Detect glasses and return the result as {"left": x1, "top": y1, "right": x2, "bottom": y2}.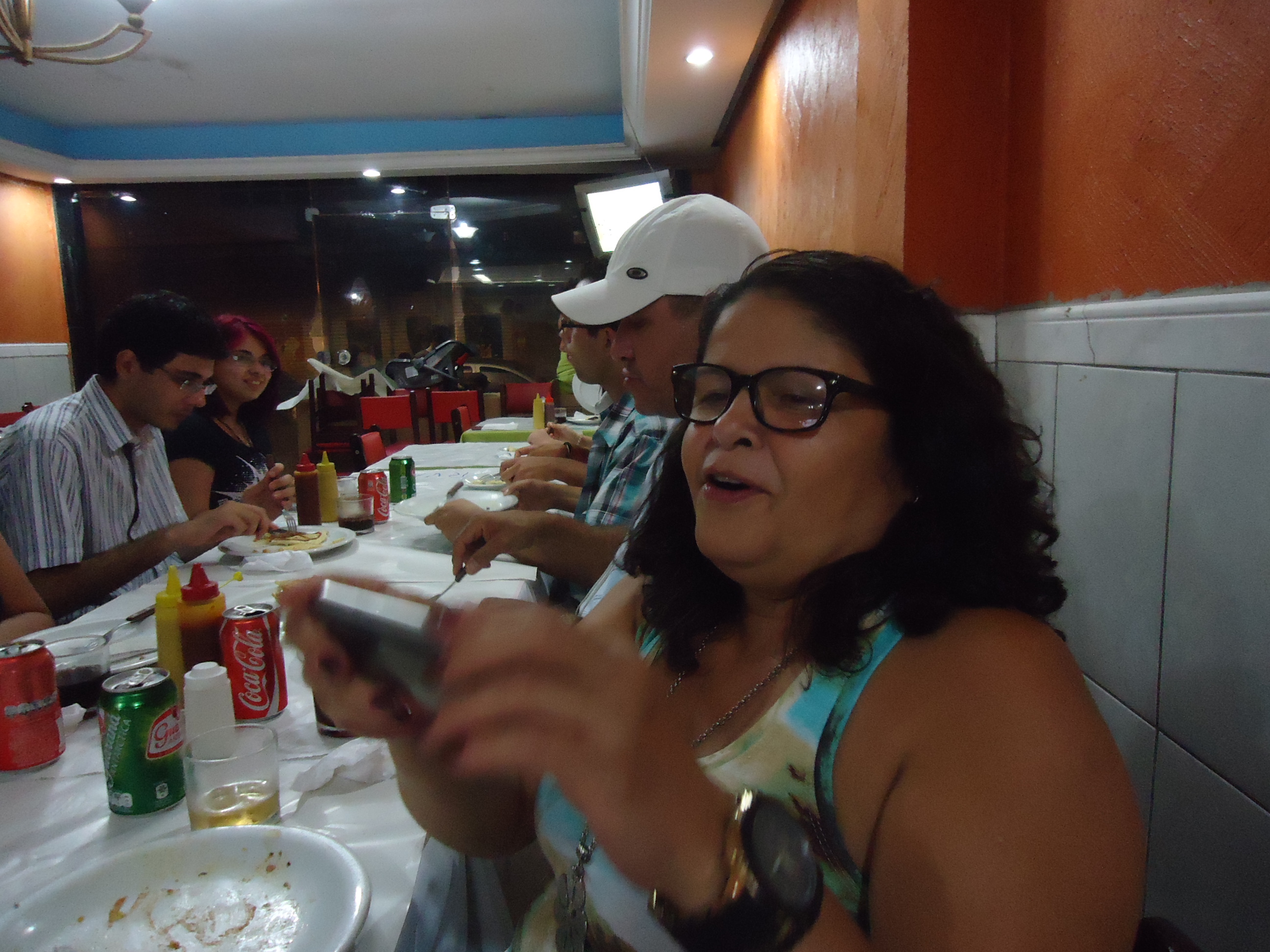
{"left": 111, "top": 173, "right": 135, "bottom": 178}.
